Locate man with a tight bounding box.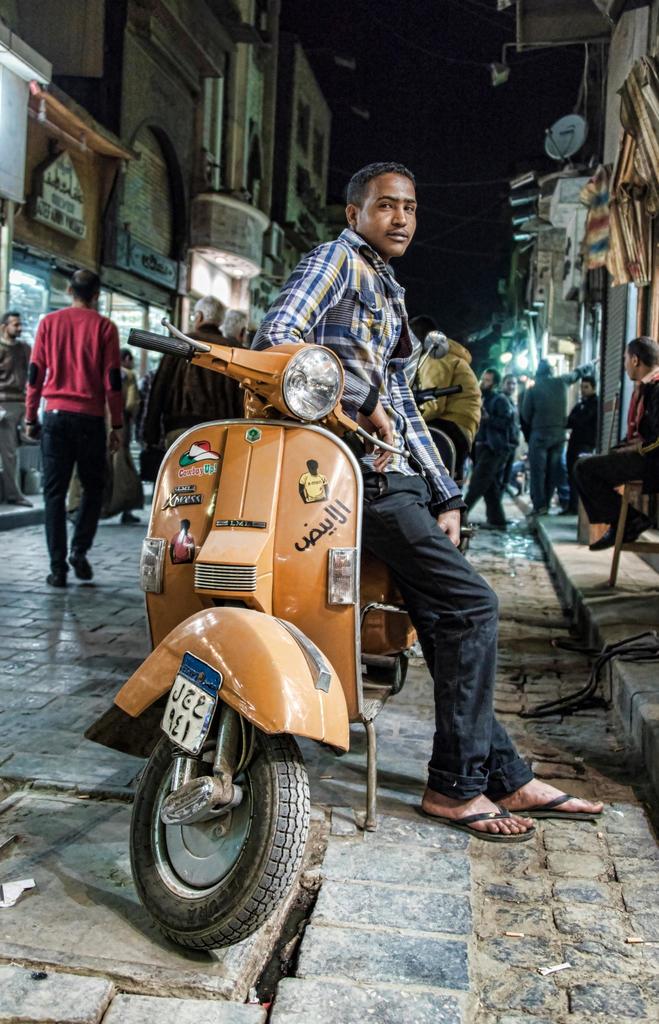
219, 303, 254, 353.
